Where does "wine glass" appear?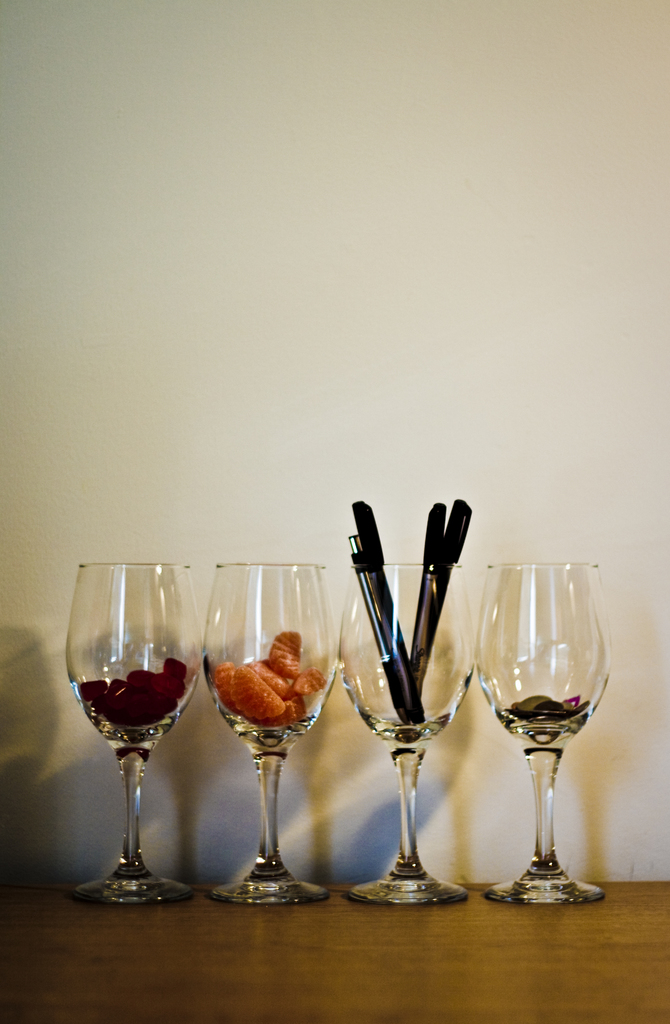
Appears at left=197, top=557, right=340, bottom=906.
